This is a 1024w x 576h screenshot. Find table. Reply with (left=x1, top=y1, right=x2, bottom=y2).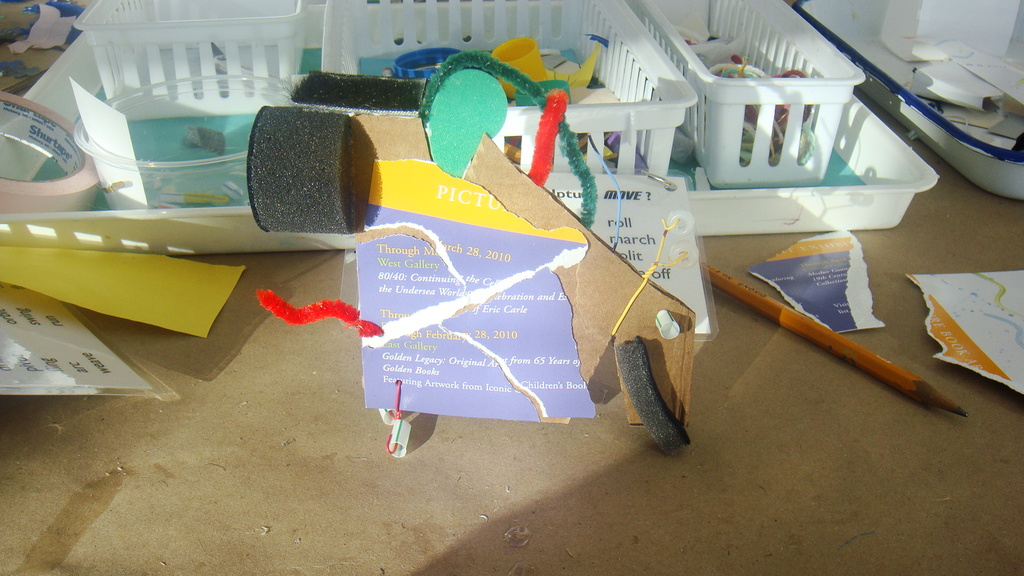
(left=0, top=0, right=1023, bottom=575).
